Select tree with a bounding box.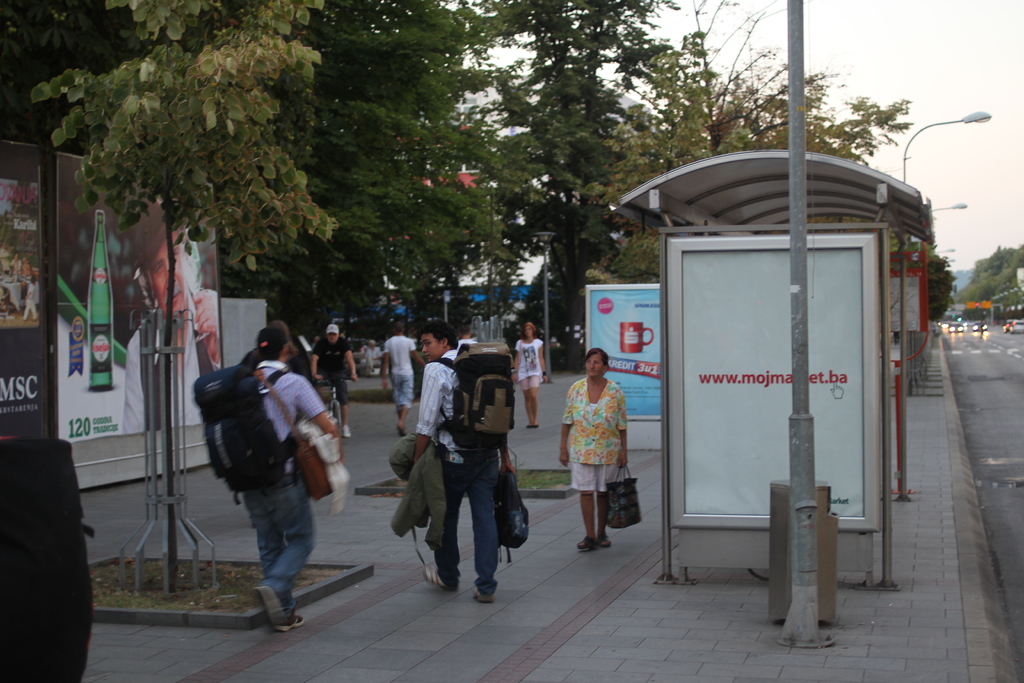
220/0/440/356.
